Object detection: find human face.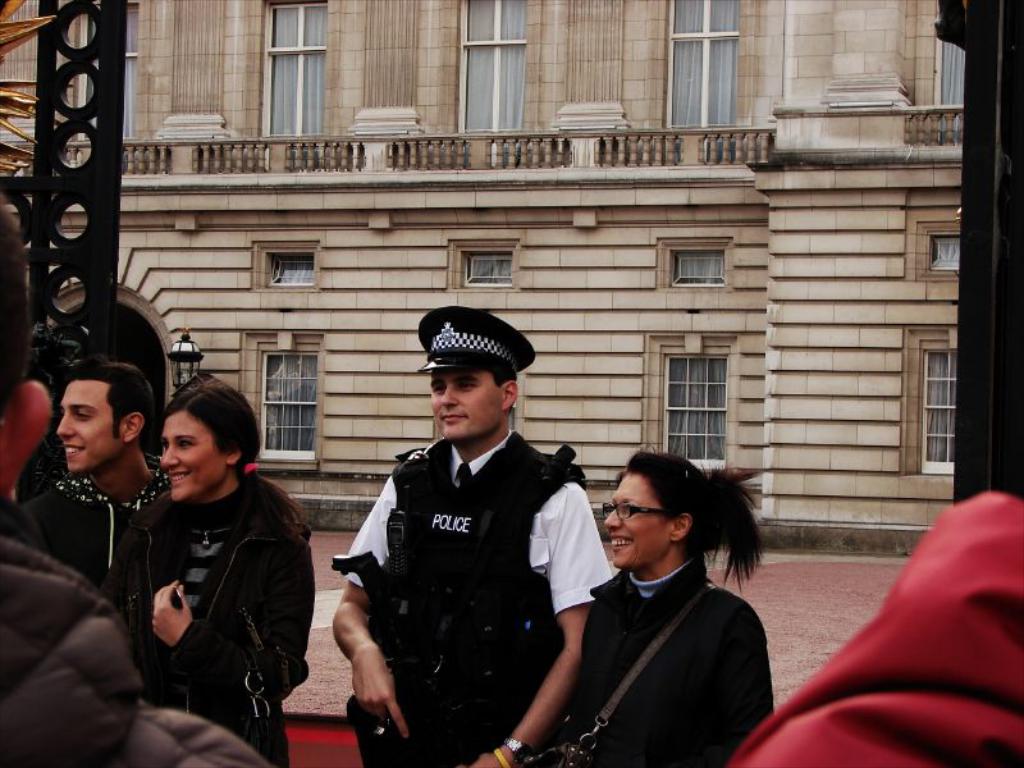
(x1=154, y1=413, x2=221, y2=506).
